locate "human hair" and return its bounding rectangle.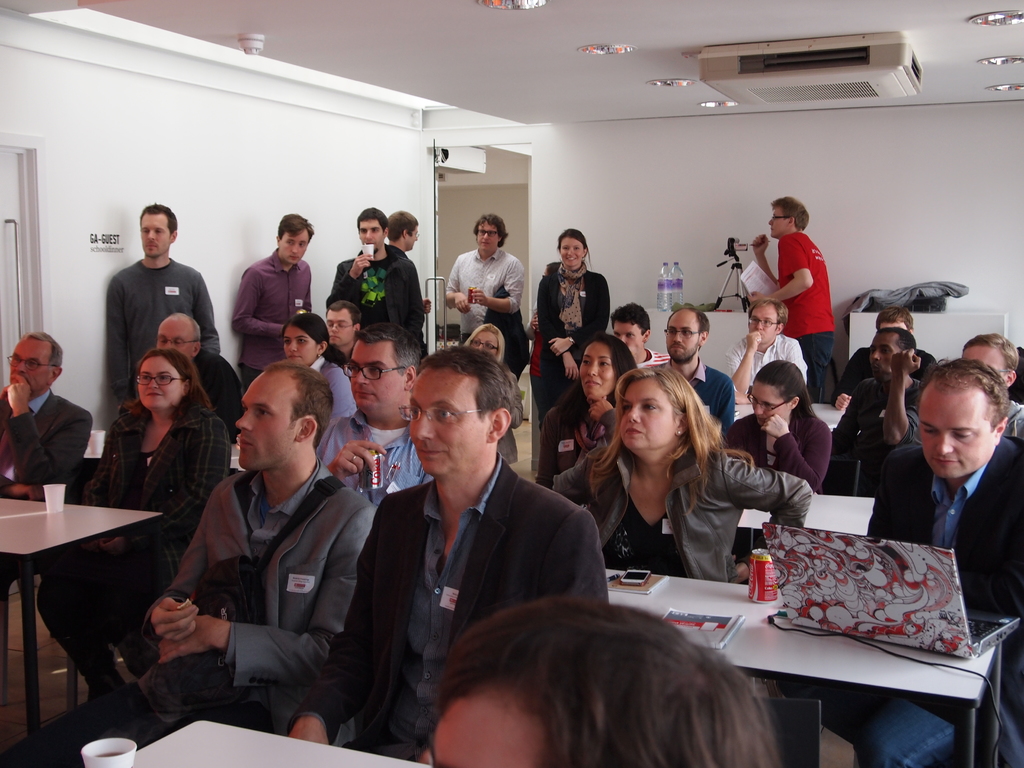
bbox(924, 356, 1012, 426).
